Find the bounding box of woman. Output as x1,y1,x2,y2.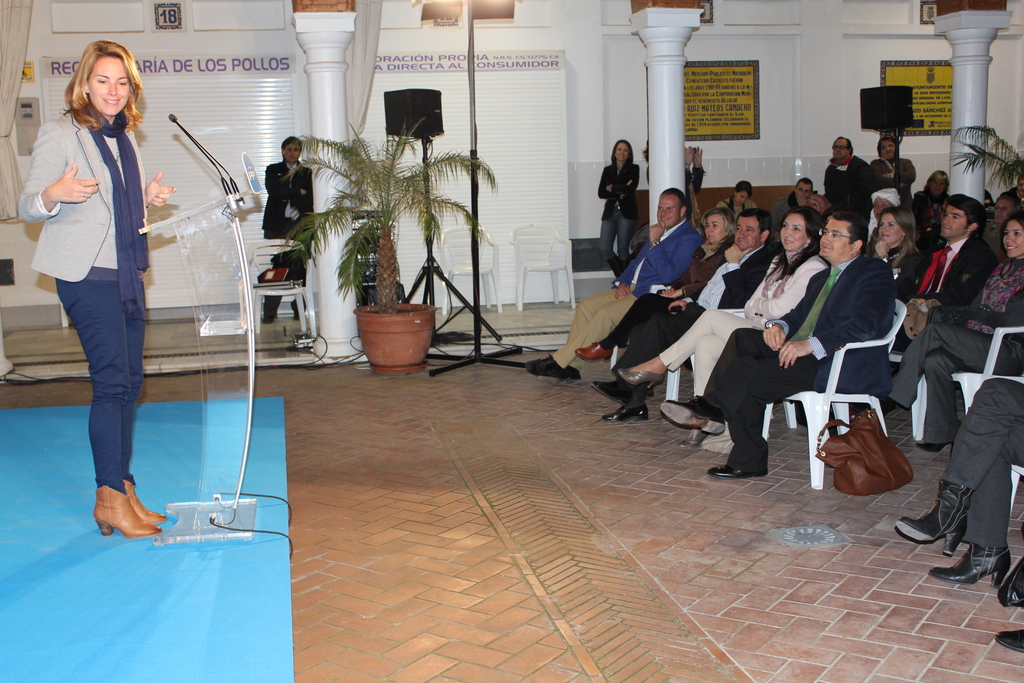
989,193,1023,253.
